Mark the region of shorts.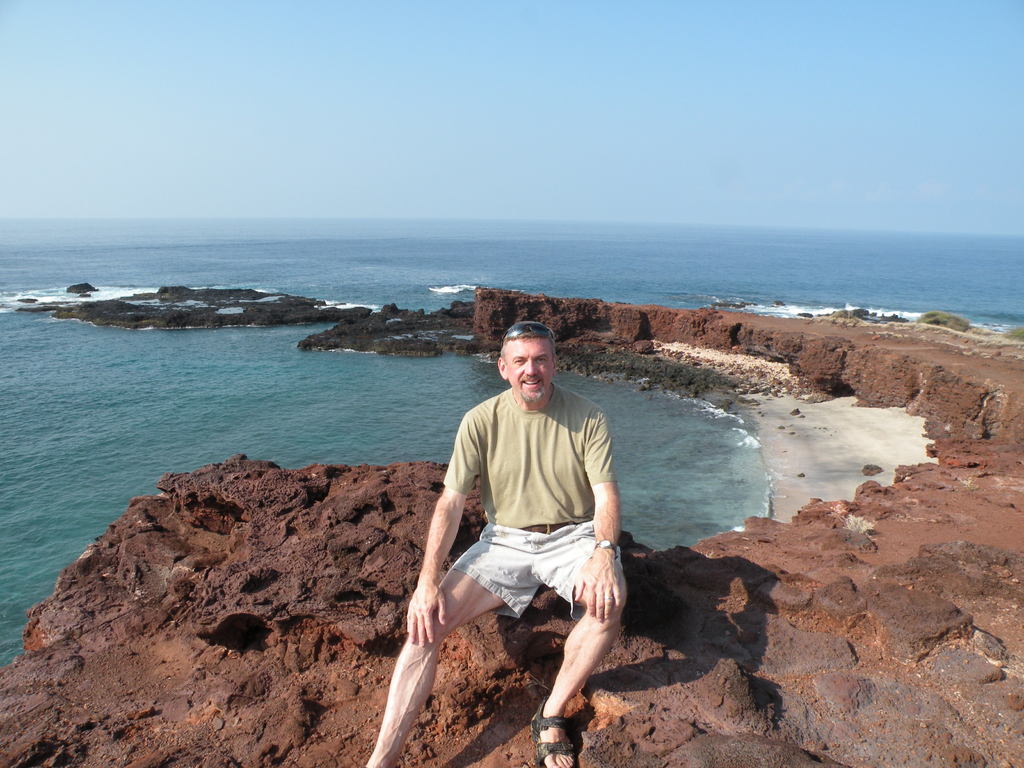
Region: crop(408, 522, 622, 669).
